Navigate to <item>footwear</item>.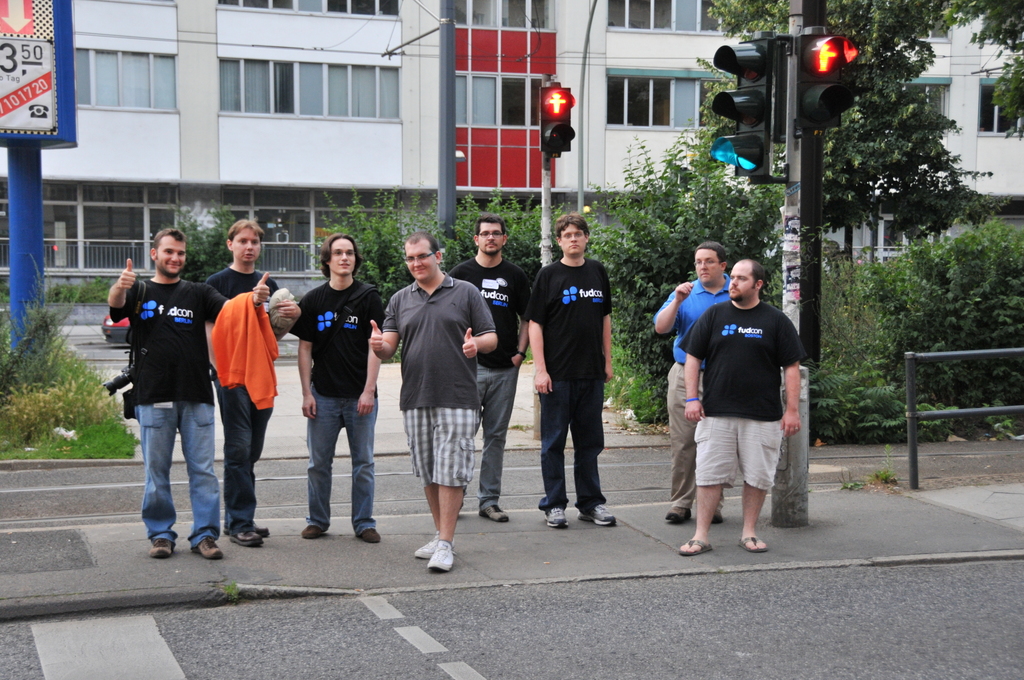
Navigation target: 578 504 616 529.
